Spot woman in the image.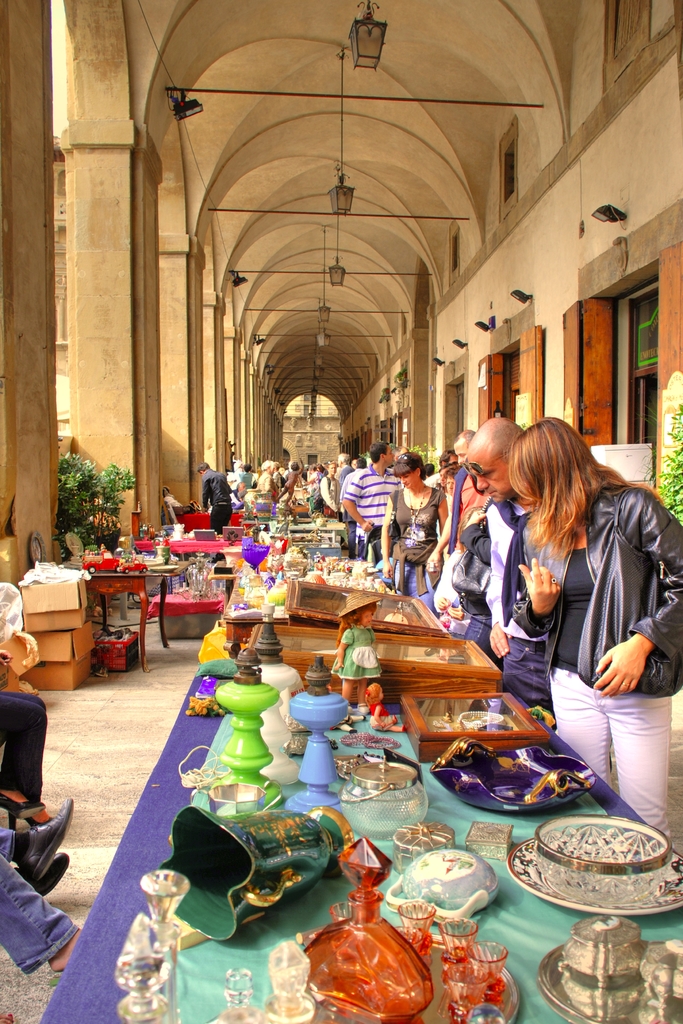
woman found at [378,447,454,605].
